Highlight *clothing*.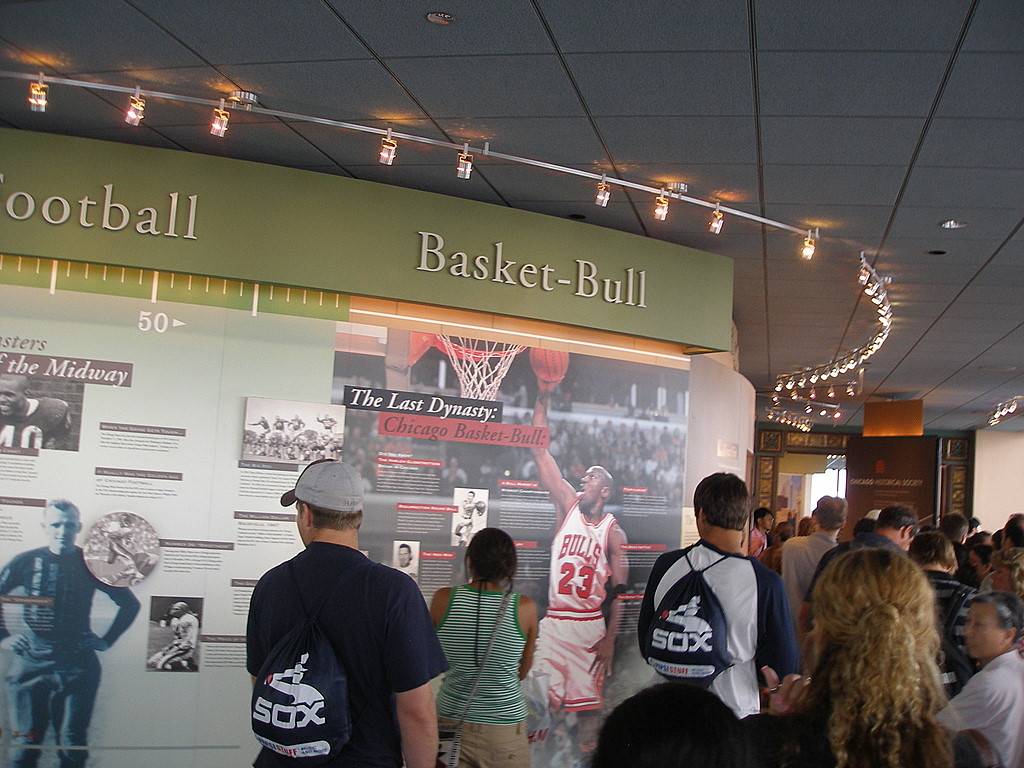
Highlighted region: bbox=(148, 609, 192, 668).
